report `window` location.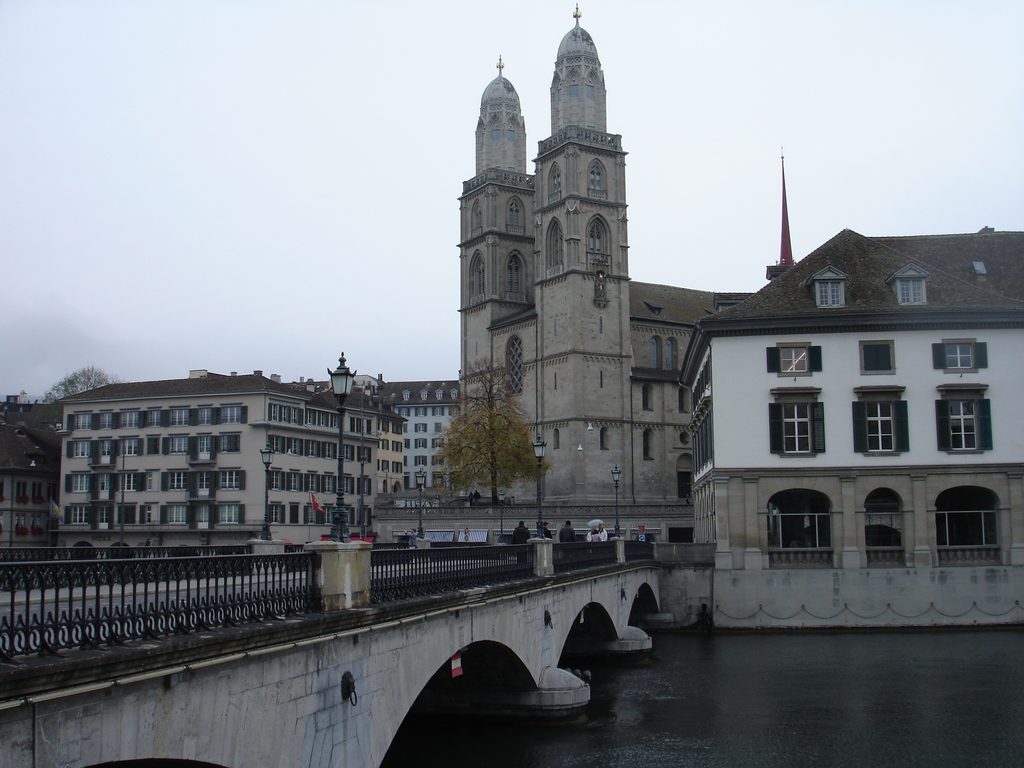
Report: x1=98, y1=500, x2=152, y2=524.
